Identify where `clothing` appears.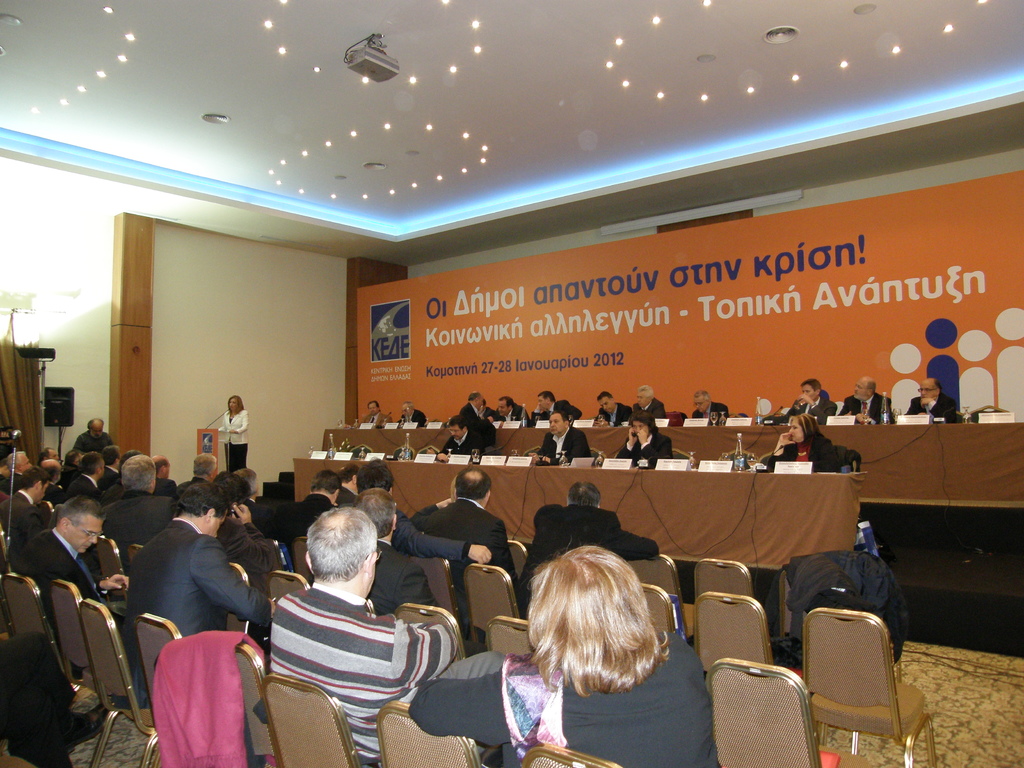
Appears at {"x1": 595, "y1": 405, "x2": 625, "y2": 433}.
